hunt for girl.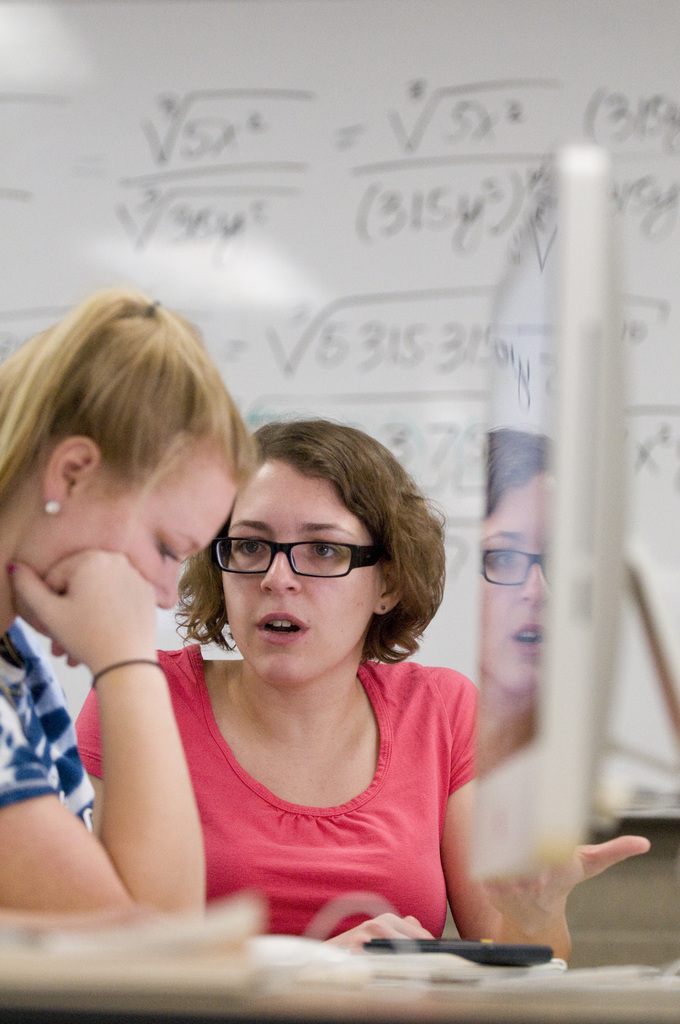
Hunted down at 58,422,677,979.
